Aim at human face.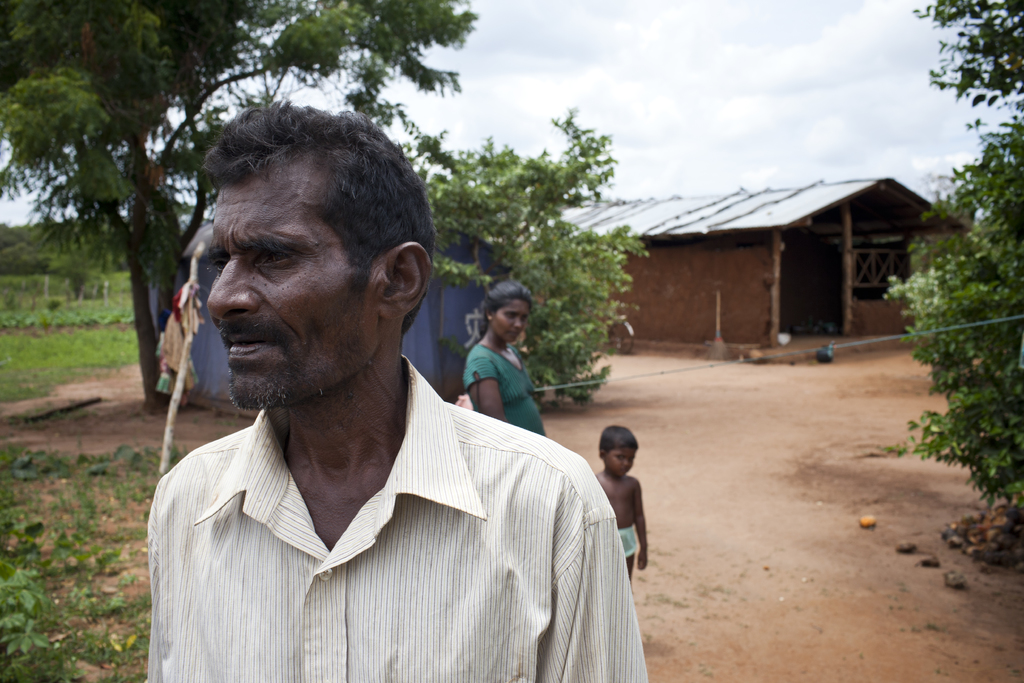
Aimed at [left=605, top=447, right=637, bottom=477].
